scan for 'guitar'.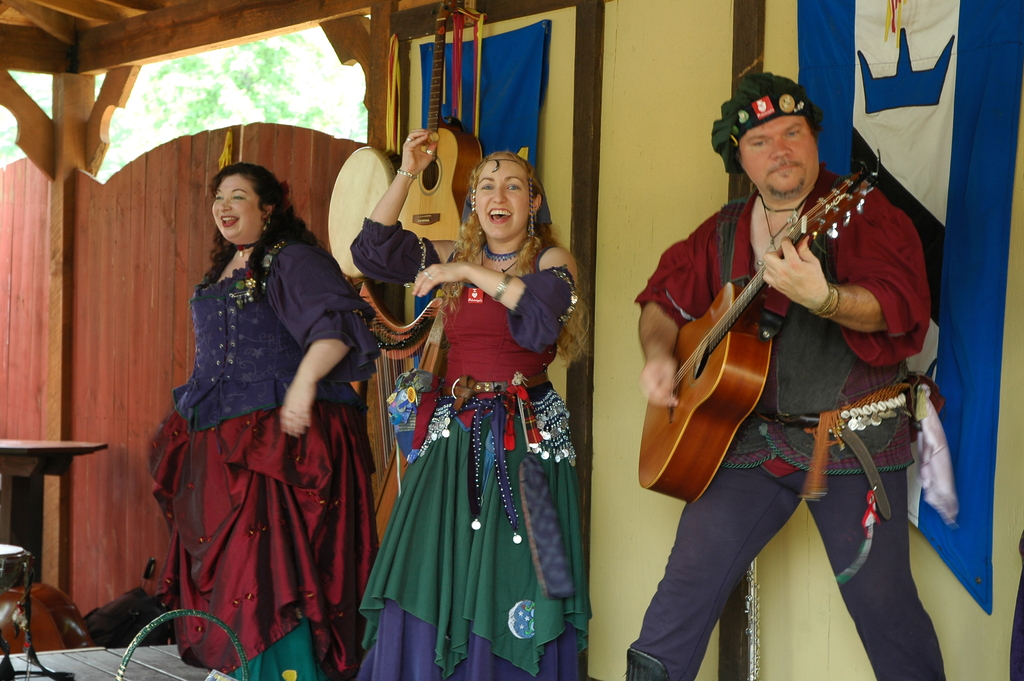
Scan result: [641, 163, 897, 497].
